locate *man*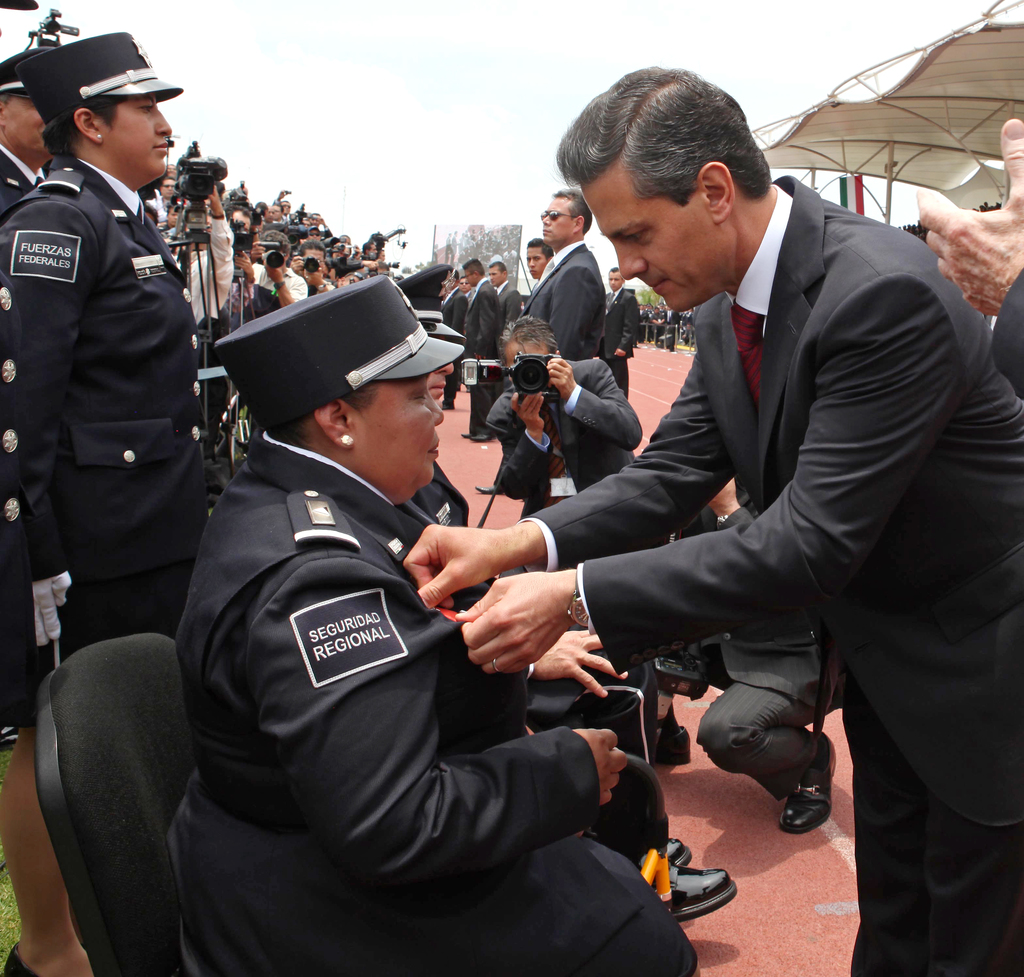
pyautogui.locateOnScreen(298, 239, 335, 292)
